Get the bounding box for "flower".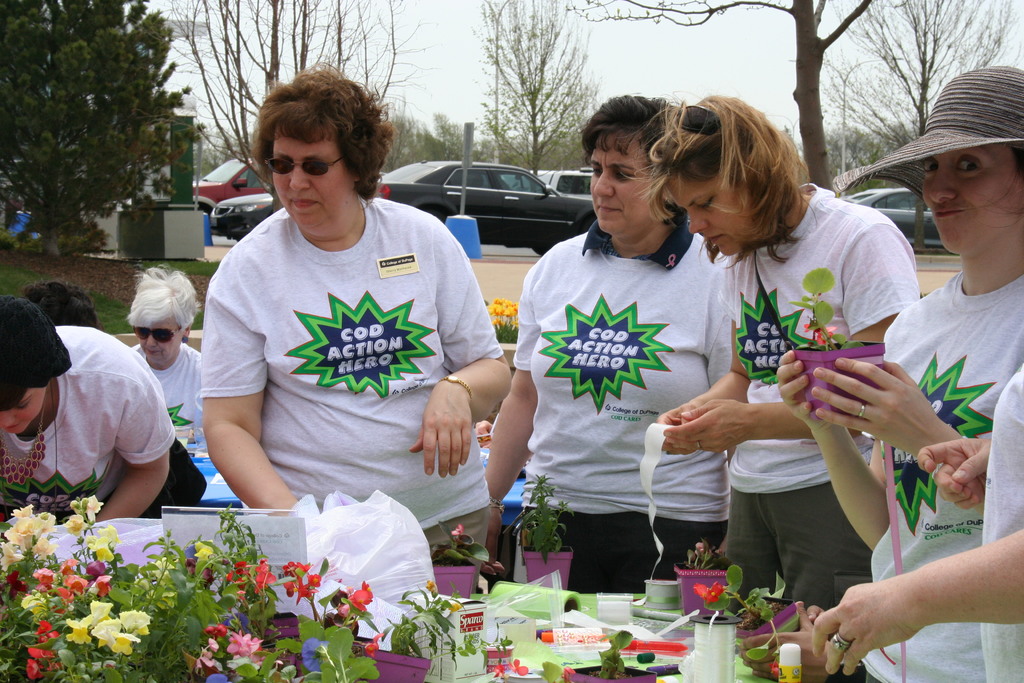
{"left": 770, "top": 658, "right": 780, "bottom": 679}.
